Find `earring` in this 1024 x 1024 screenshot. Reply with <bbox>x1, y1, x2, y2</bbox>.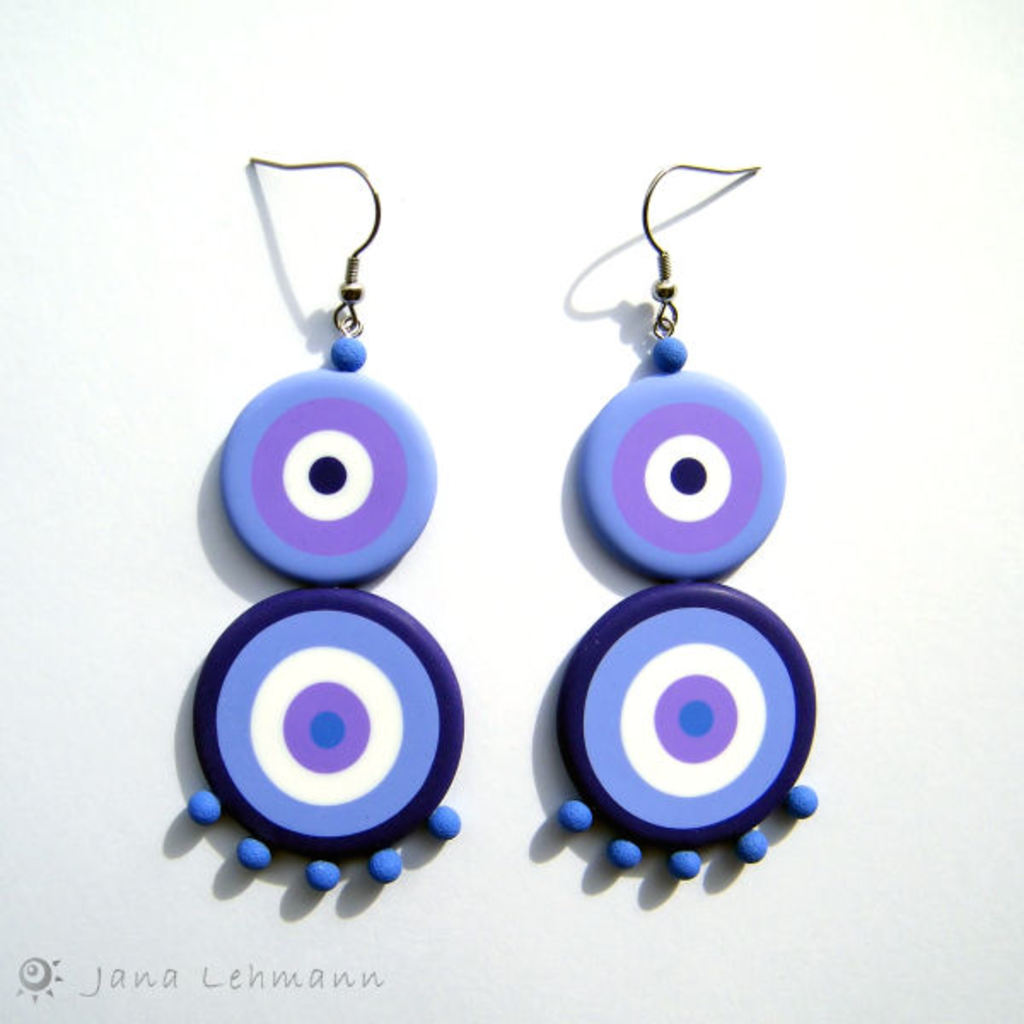
<bbox>183, 152, 466, 896</bbox>.
